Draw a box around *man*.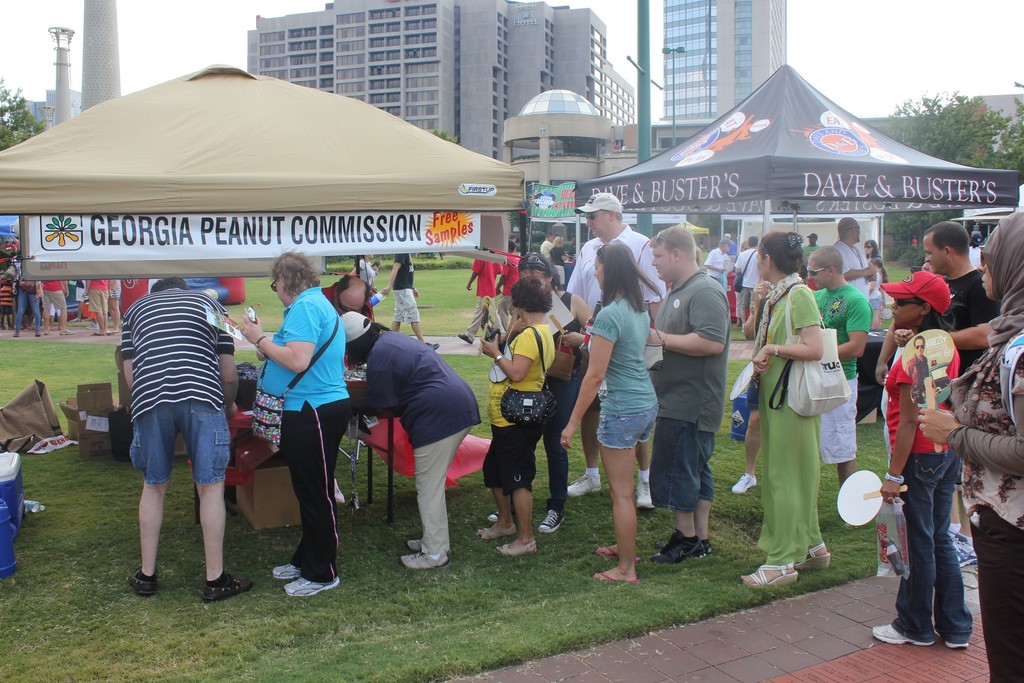
left=457, top=256, right=504, bottom=347.
